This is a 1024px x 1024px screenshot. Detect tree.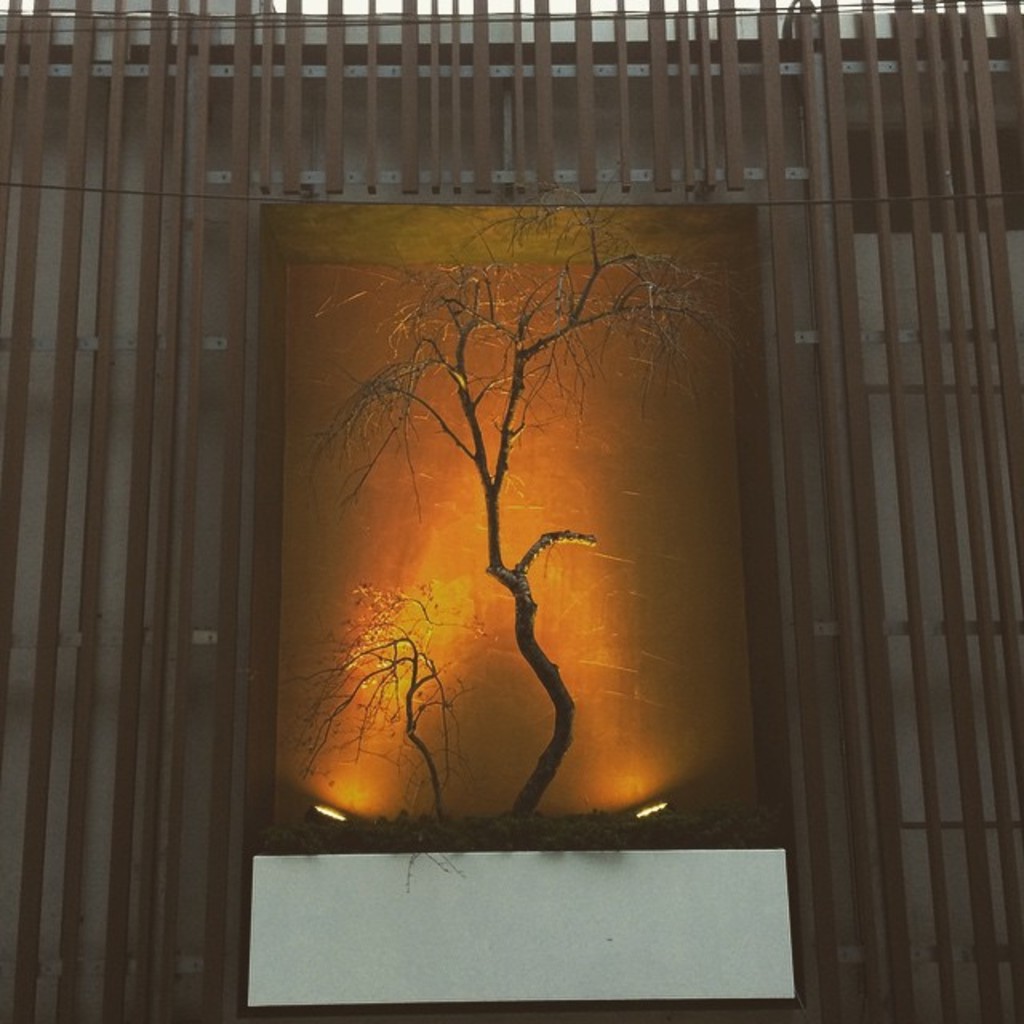
<bbox>286, 573, 501, 811</bbox>.
